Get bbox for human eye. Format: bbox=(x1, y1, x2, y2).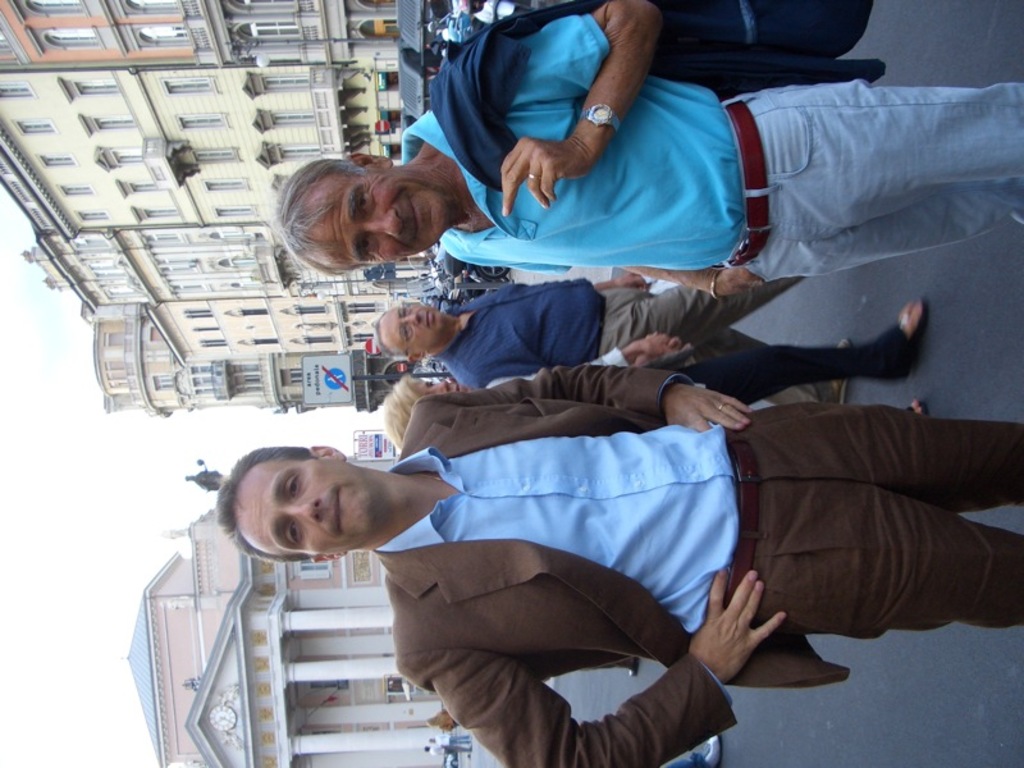
bbox=(358, 234, 372, 257).
